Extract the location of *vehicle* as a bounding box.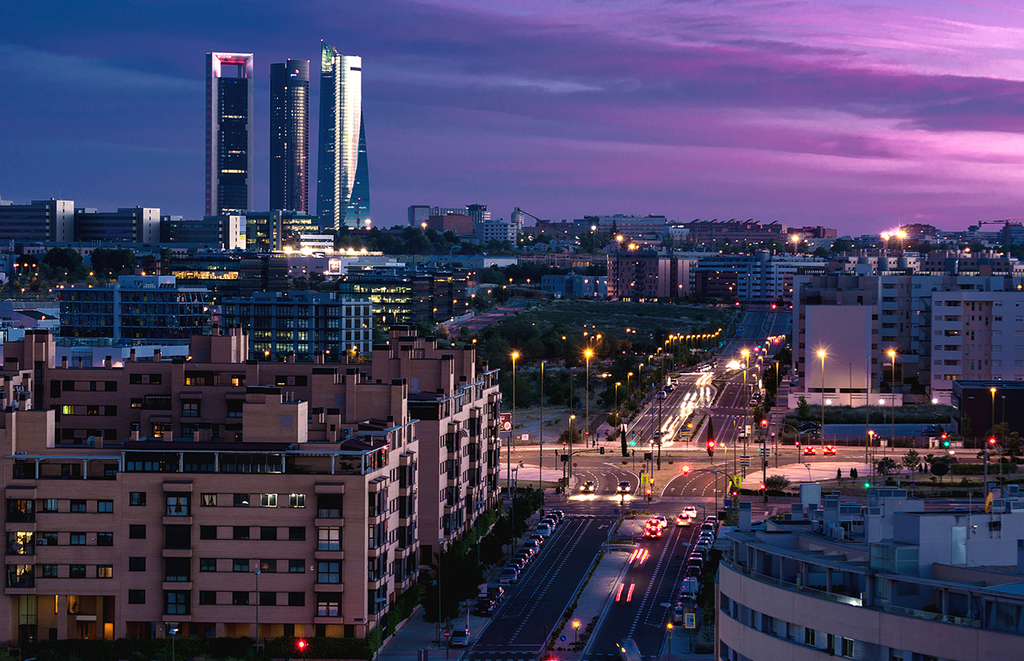
[682,503,696,516].
